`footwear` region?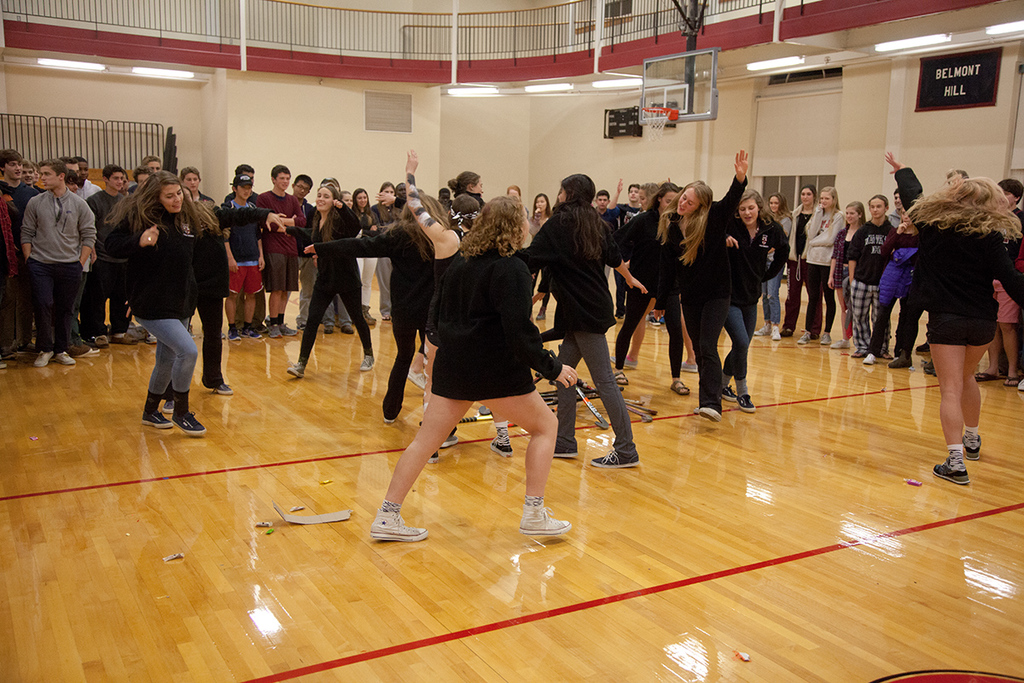
left=1003, top=373, right=1022, bottom=384
